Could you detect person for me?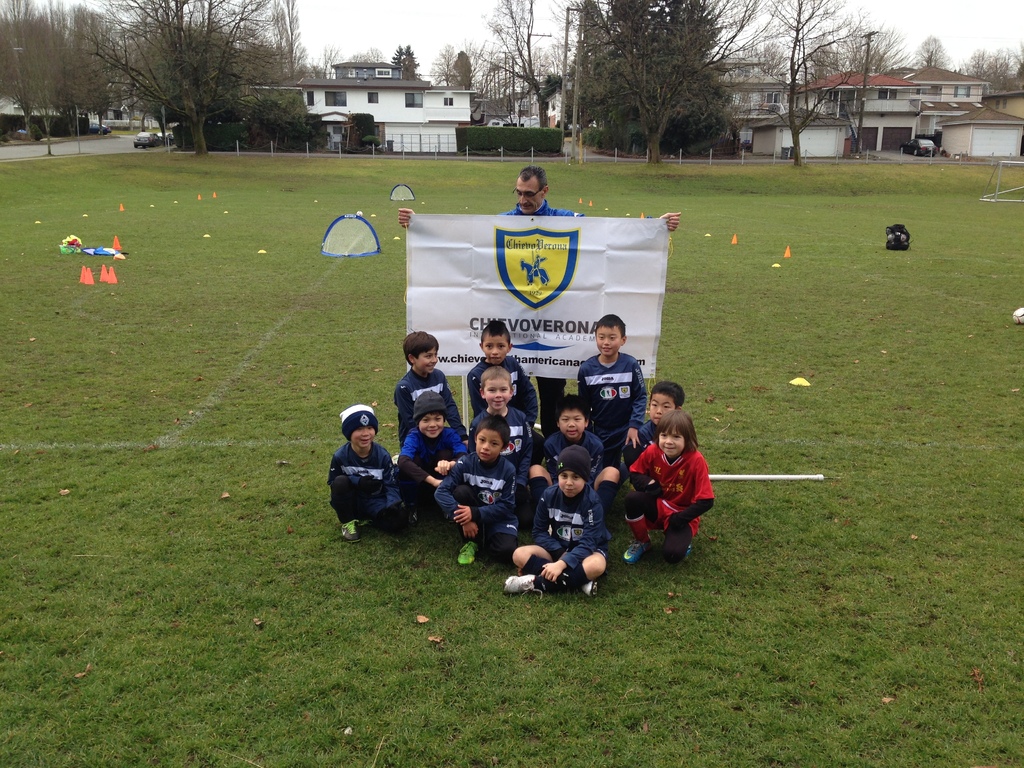
Detection result: BBox(500, 442, 612, 600).
